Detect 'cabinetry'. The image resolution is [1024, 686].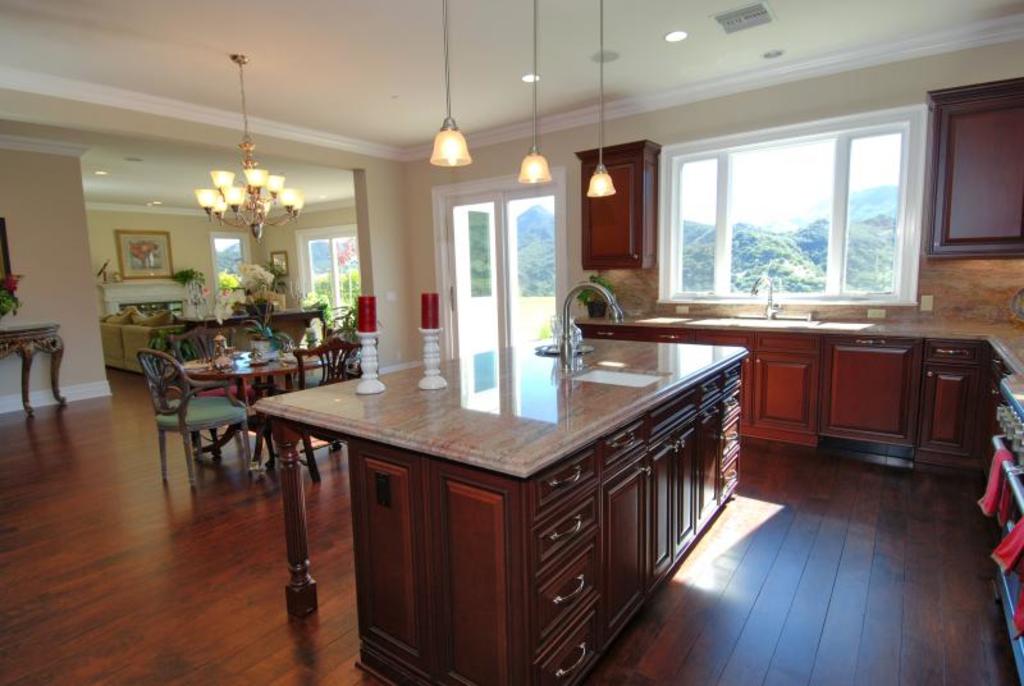
[749,328,823,451].
